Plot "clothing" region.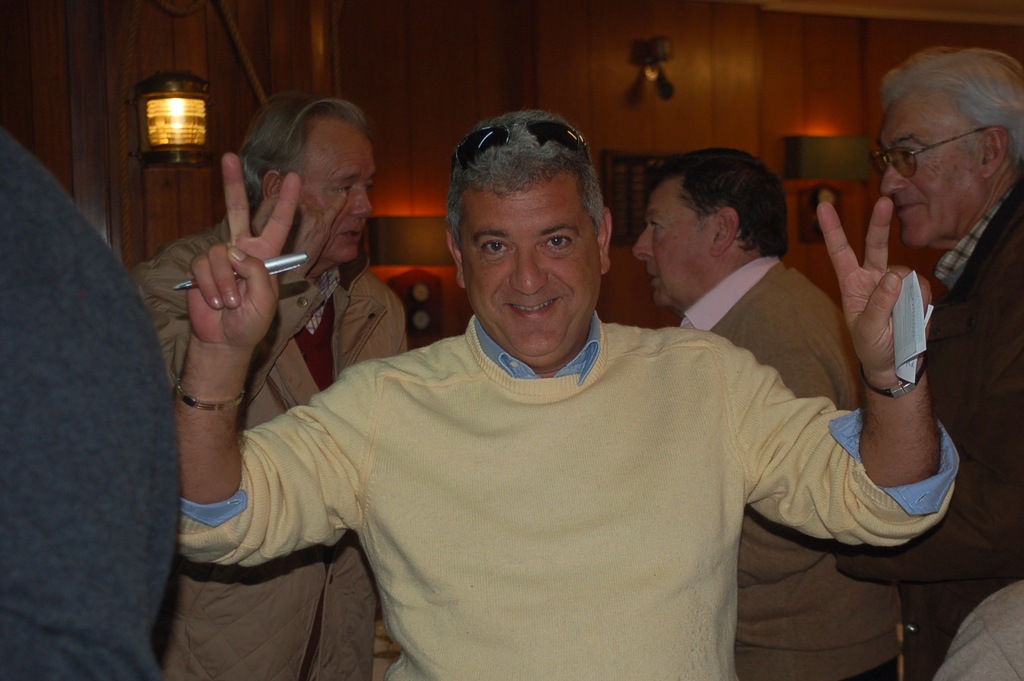
Plotted at (x1=231, y1=271, x2=857, y2=663).
